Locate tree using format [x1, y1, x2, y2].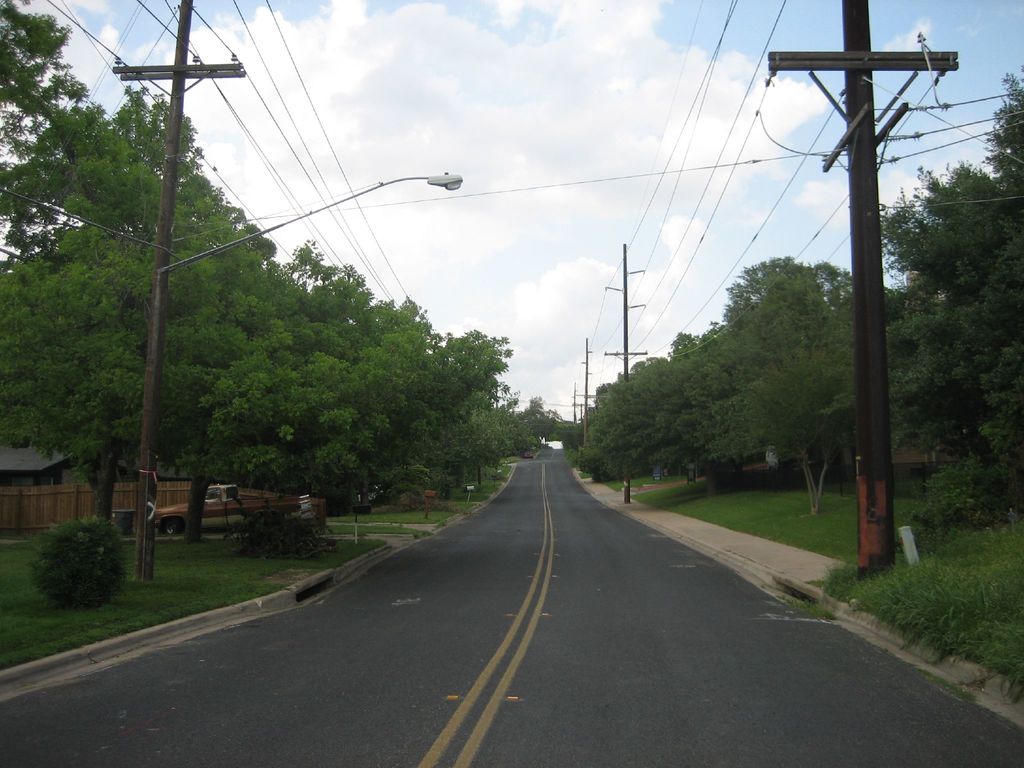
[891, 76, 1023, 625].
